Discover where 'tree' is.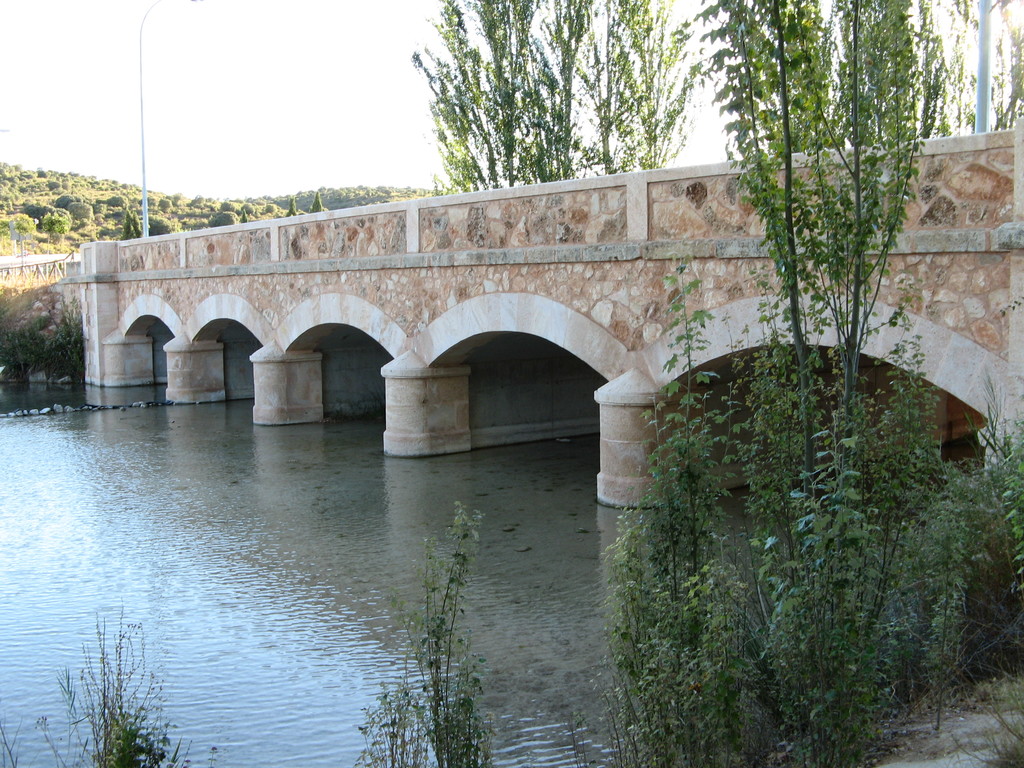
Discovered at crop(813, 0, 943, 565).
